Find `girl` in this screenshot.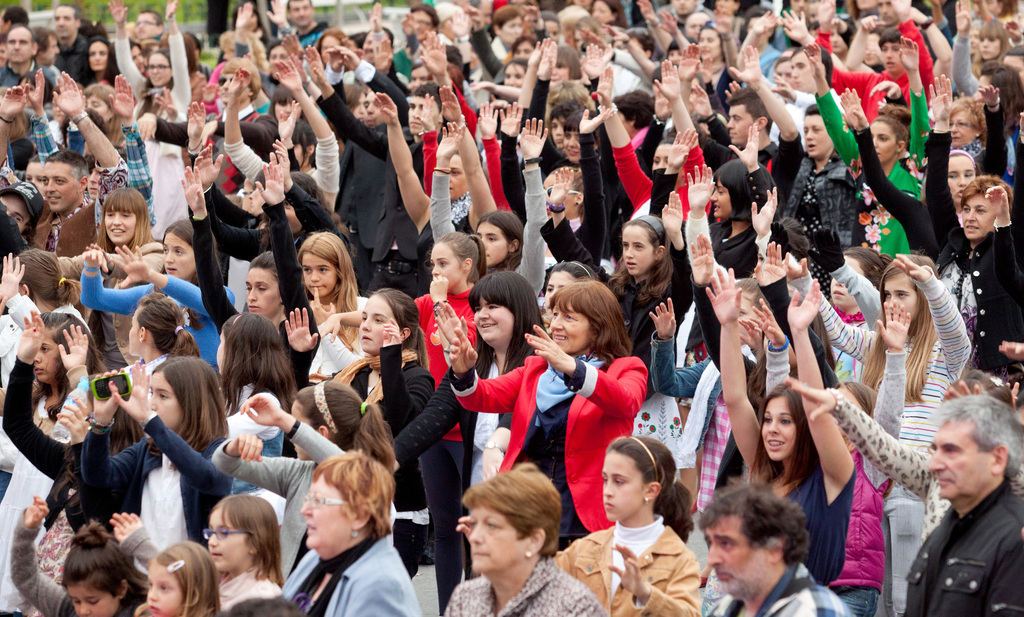
The bounding box for `girl` is 220:308:302:454.
